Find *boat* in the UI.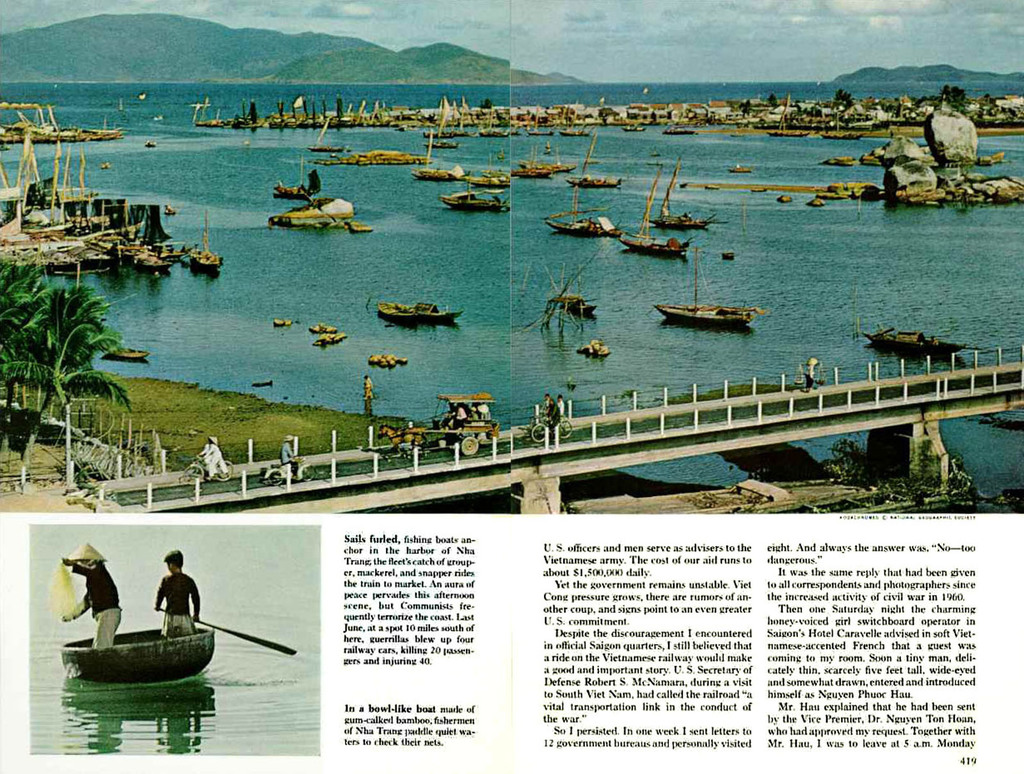
UI element at (854,328,971,363).
